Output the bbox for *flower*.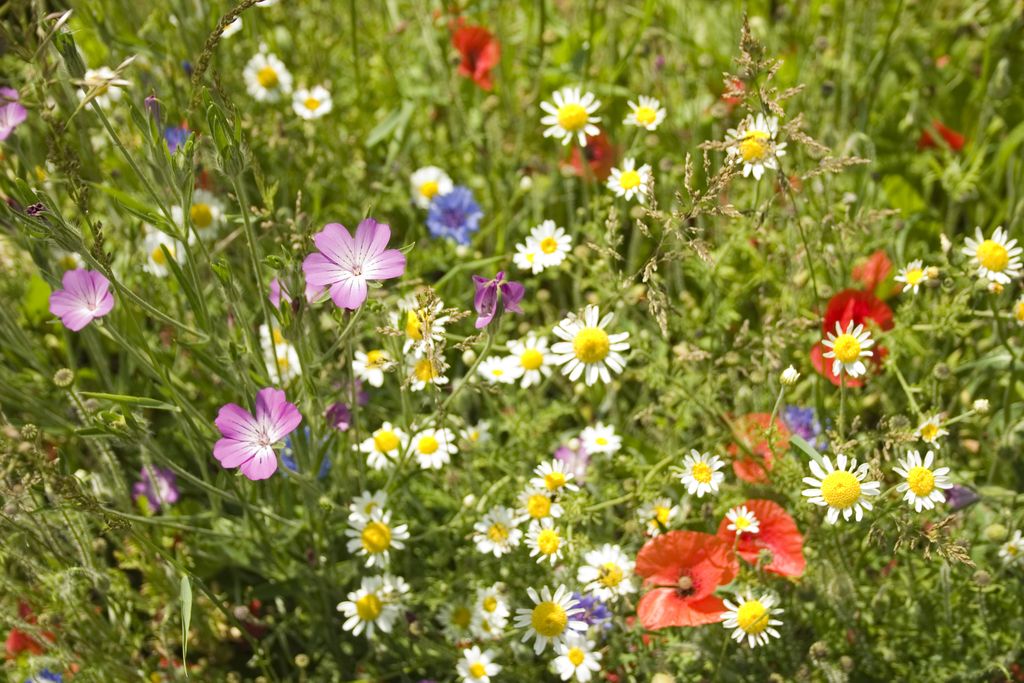
[680,447,733,494].
